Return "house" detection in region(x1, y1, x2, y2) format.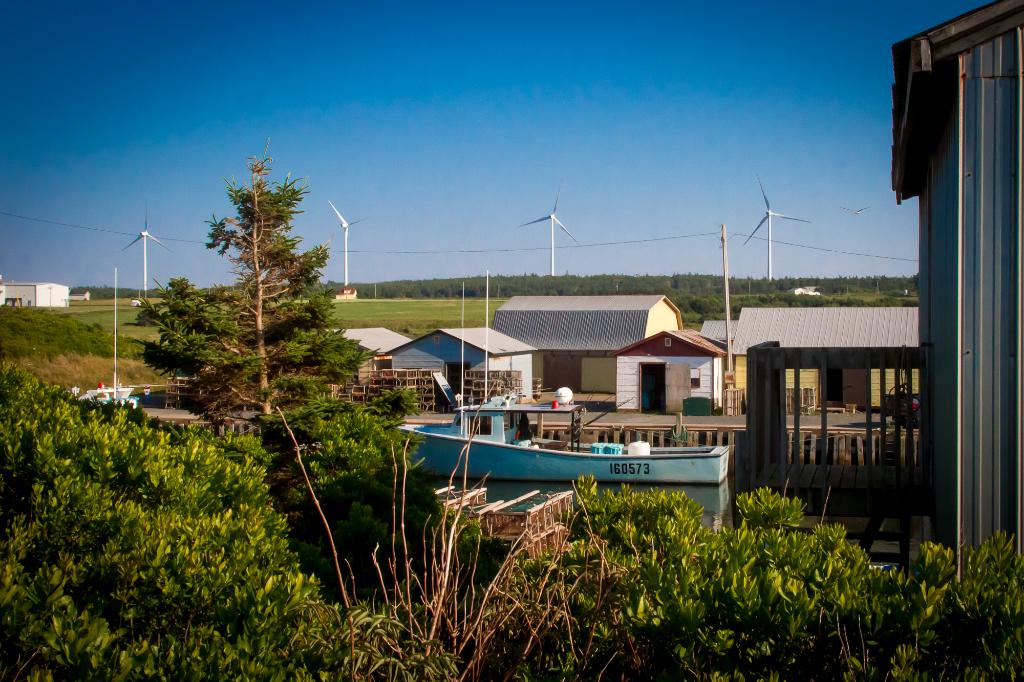
region(489, 291, 687, 397).
